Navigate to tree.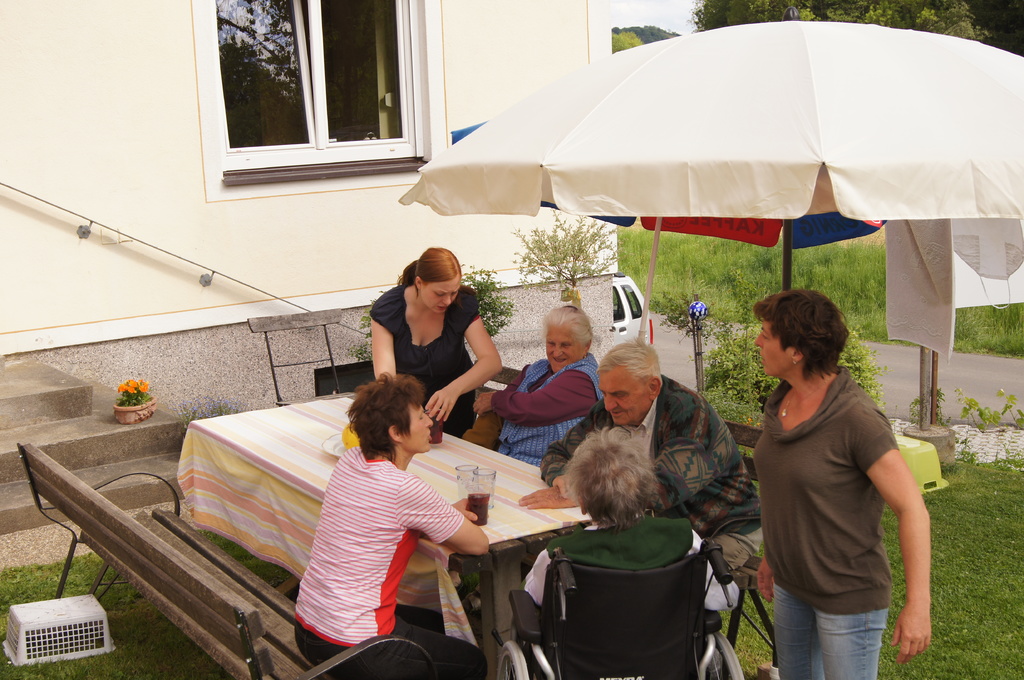
Navigation target: l=607, t=30, r=641, b=52.
